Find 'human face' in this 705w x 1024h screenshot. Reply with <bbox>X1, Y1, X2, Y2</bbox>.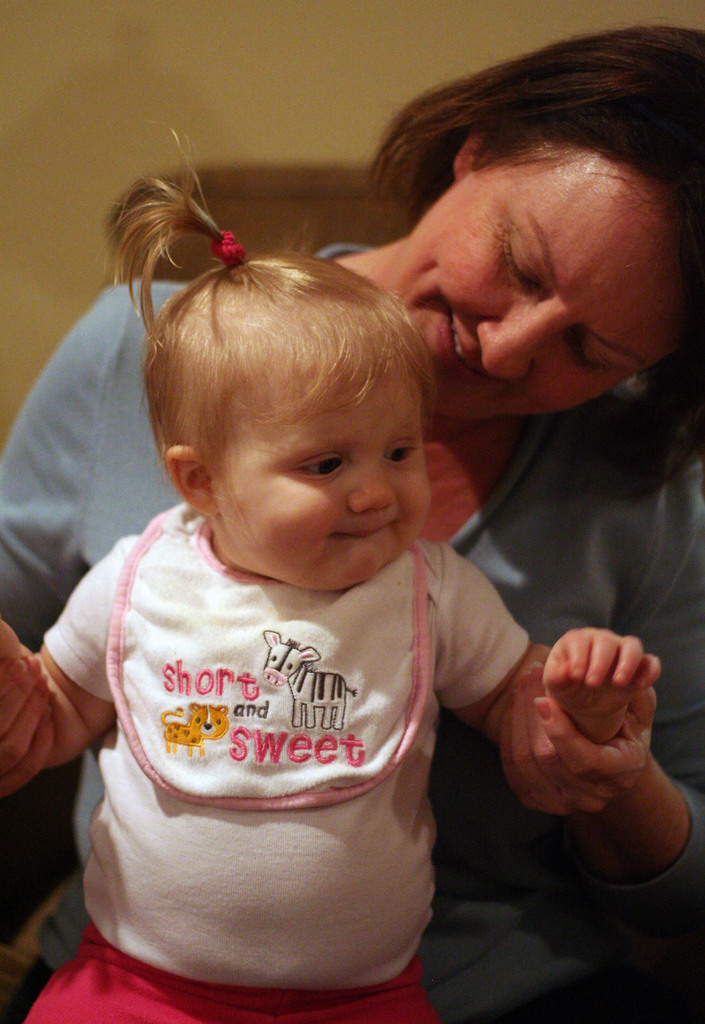
<bbox>217, 369, 432, 593</bbox>.
